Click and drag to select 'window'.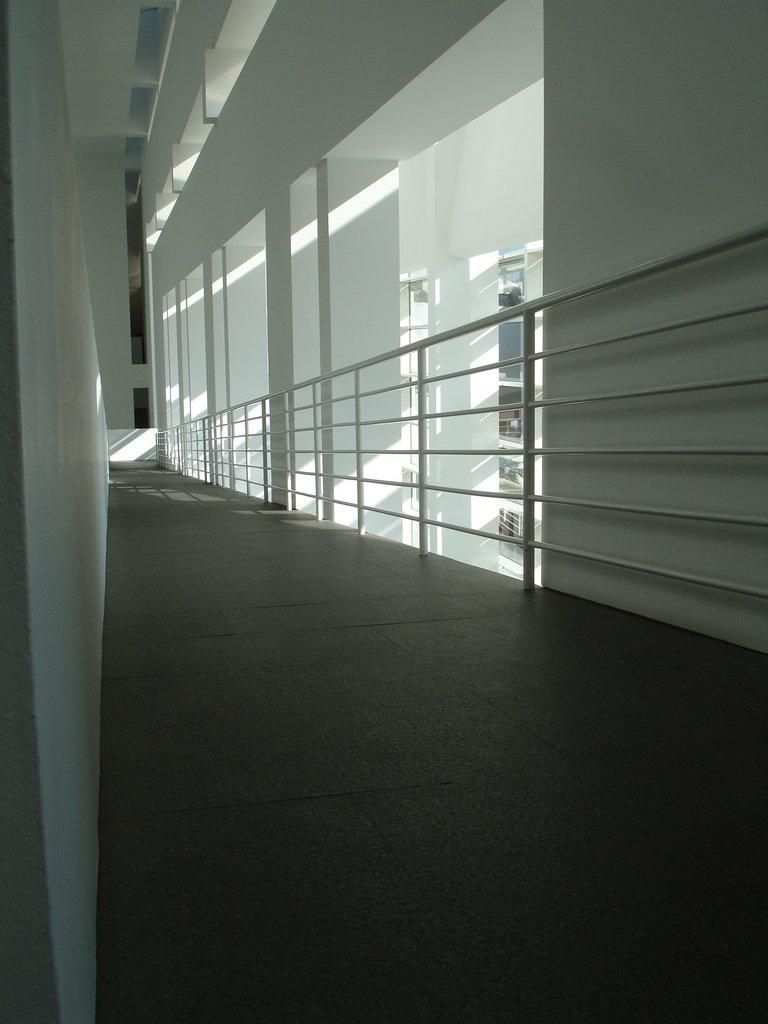
Selection: BBox(497, 385, 545, 456).
